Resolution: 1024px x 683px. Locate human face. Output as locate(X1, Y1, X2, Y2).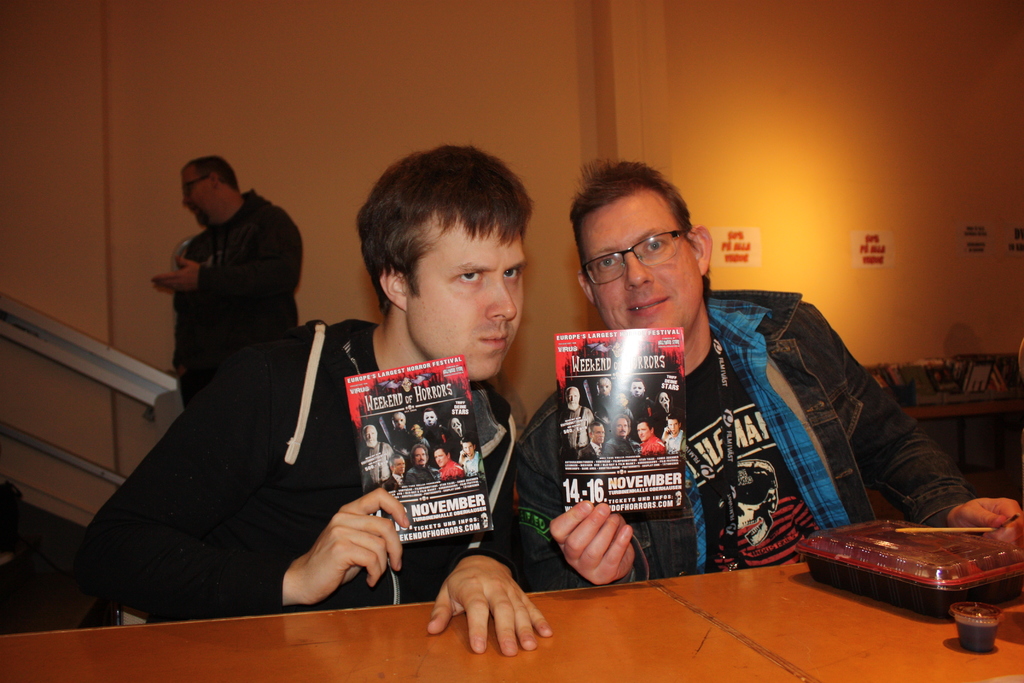
locate(590, 425, 605, 444).
